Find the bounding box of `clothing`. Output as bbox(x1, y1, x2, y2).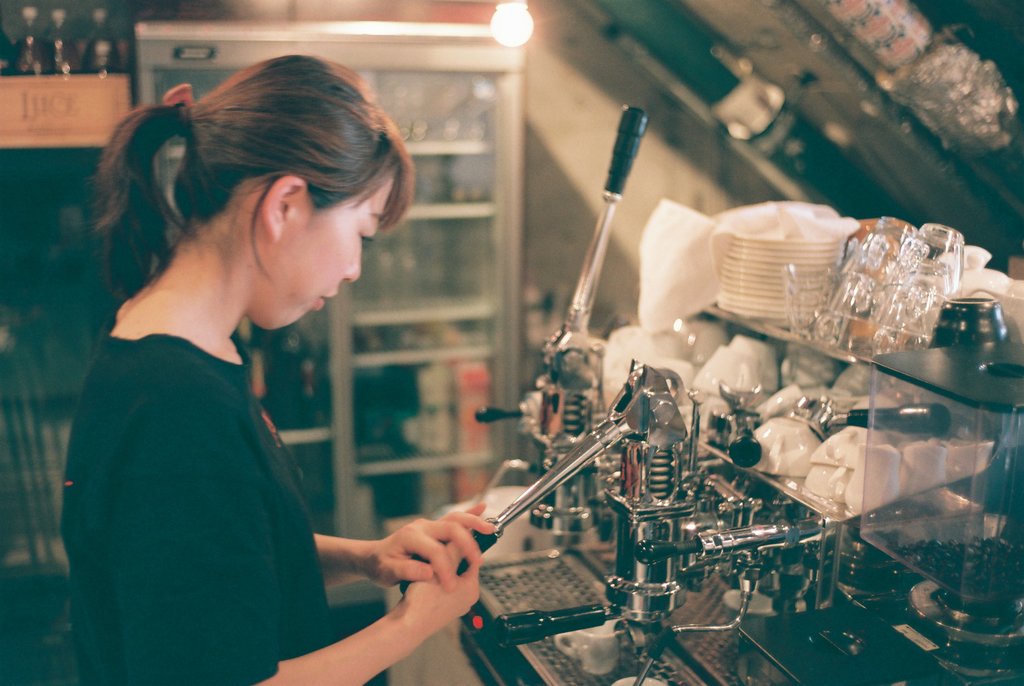
bbox(35, 240, 491, 677).
